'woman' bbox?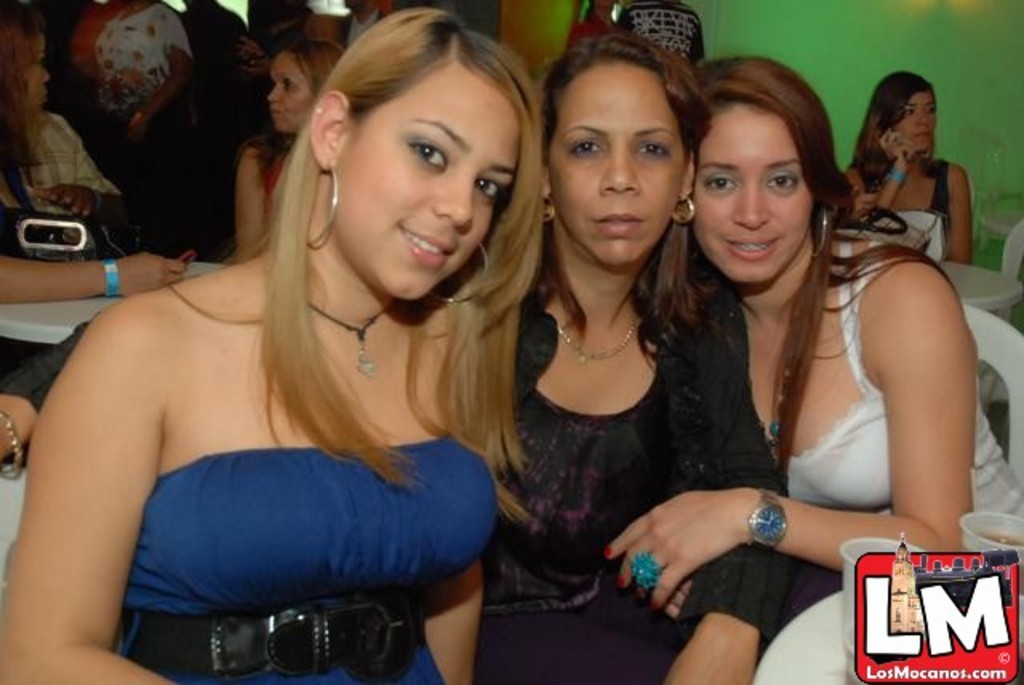
left=21, top=2, right=578, bottom=677
